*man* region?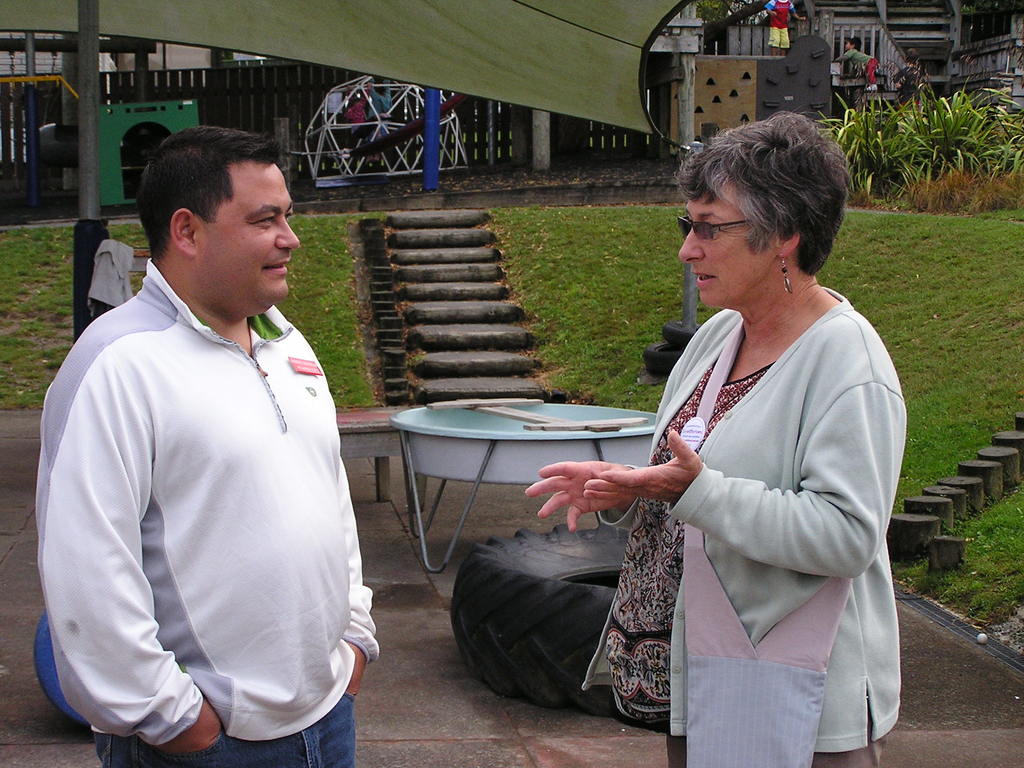
<region>37, 109, 377, 743</region>
